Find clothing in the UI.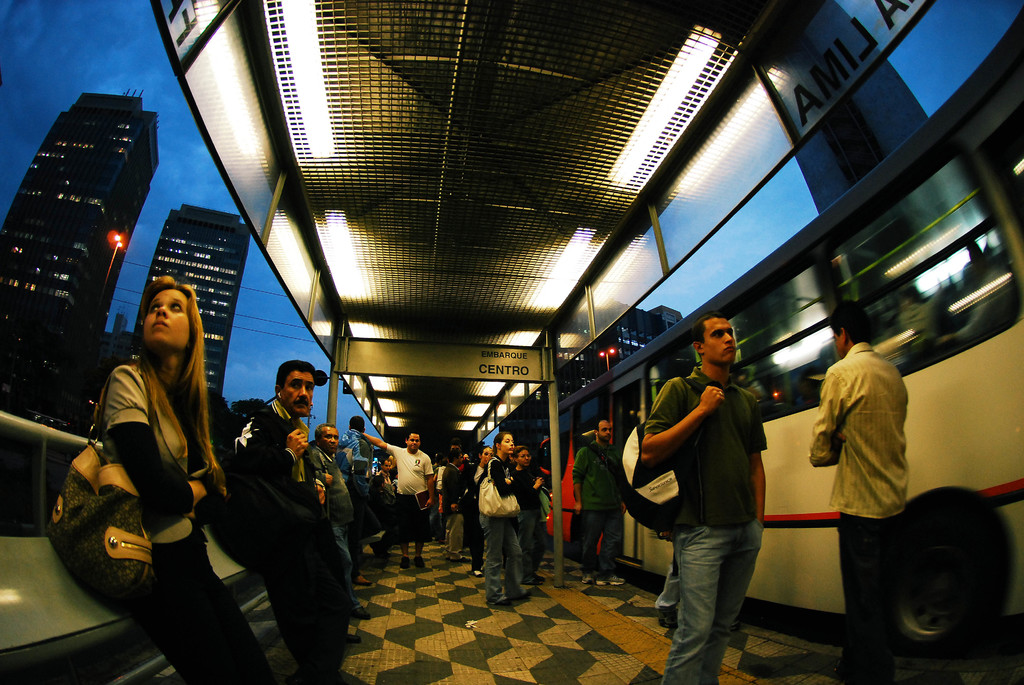
UI element at 636:357:772:682.
